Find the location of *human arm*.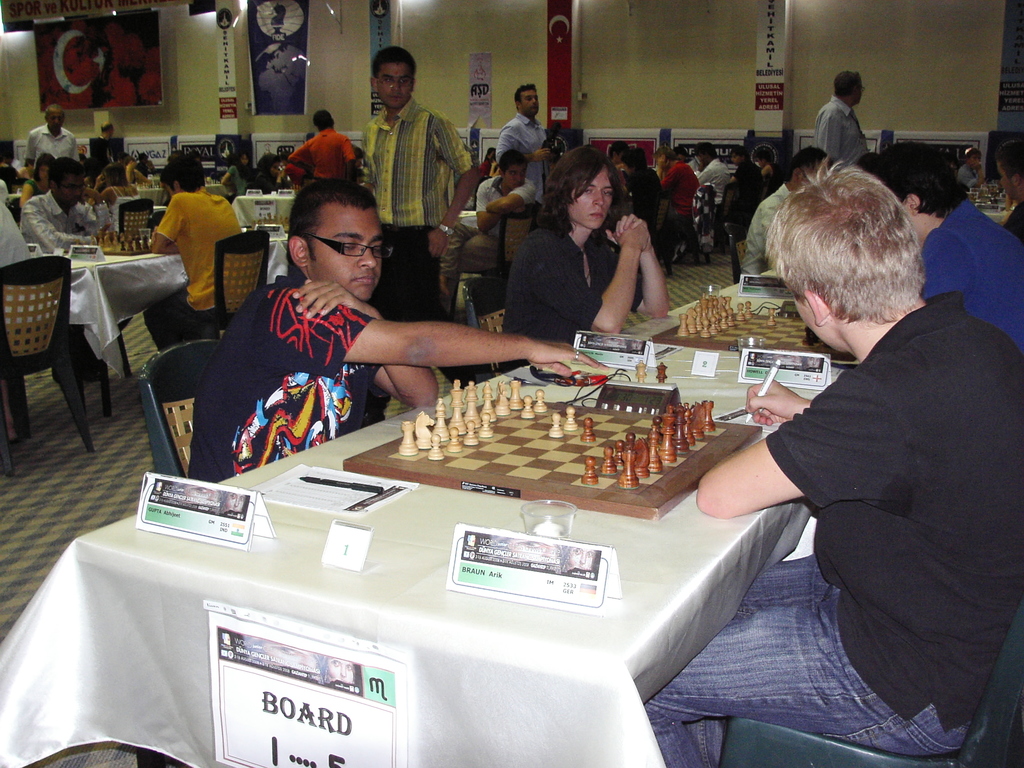
Location: region(632, 230, 685, 322).
